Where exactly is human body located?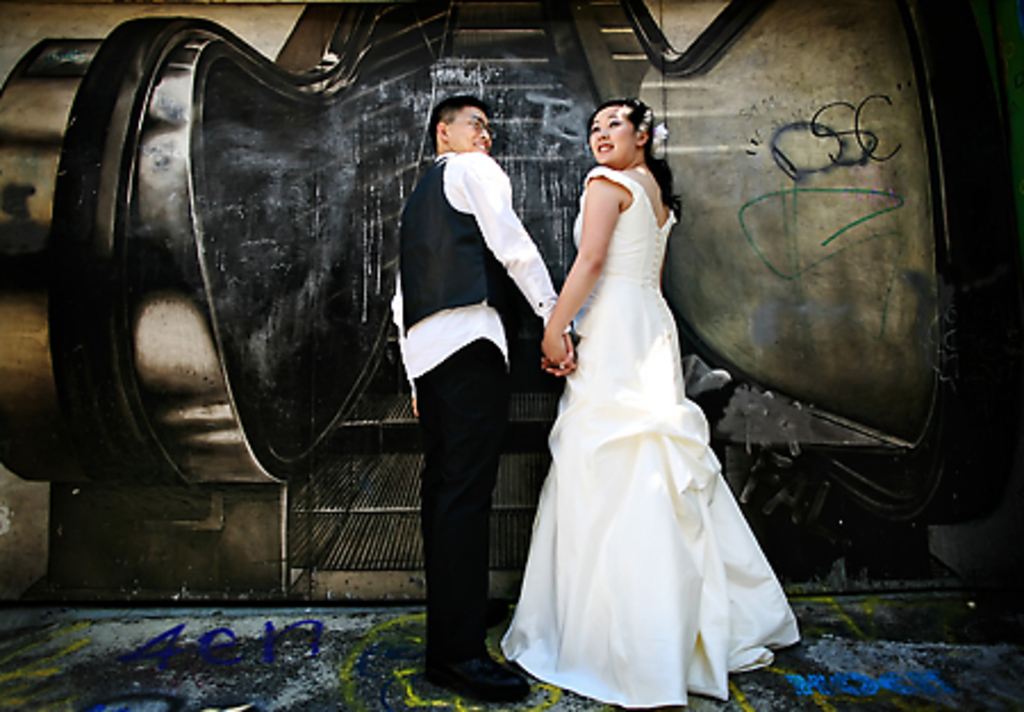
Its bounding box is x1=489 y1=100 x2=776 y2=696.
